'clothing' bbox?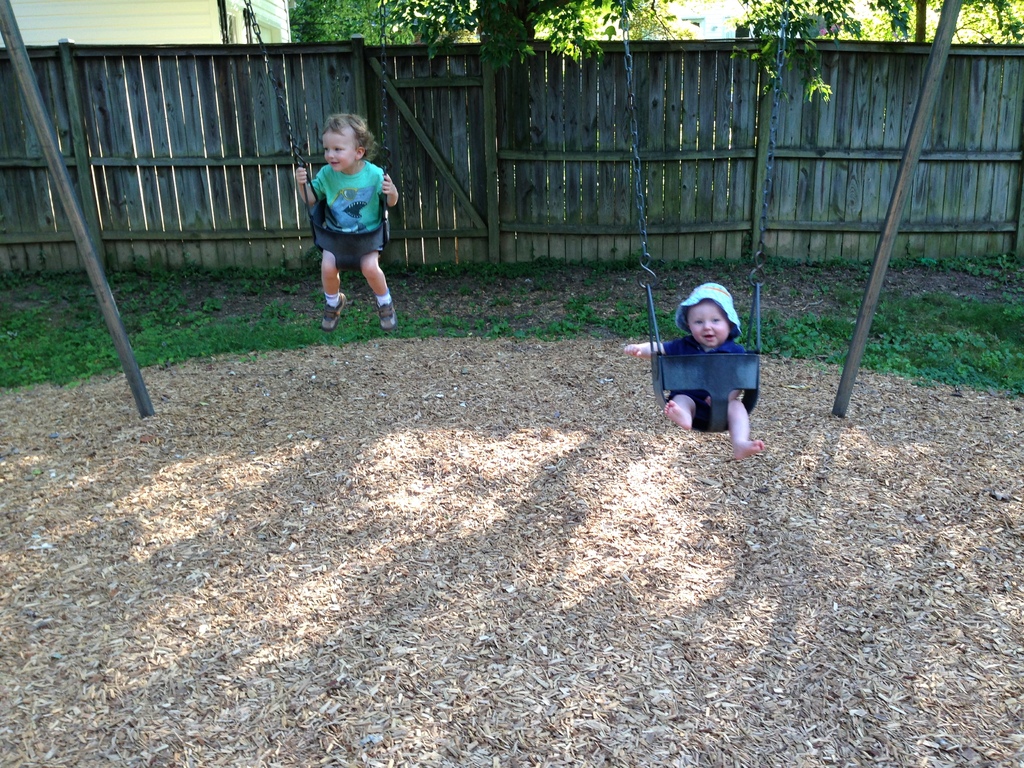
[303,156,394,259]
